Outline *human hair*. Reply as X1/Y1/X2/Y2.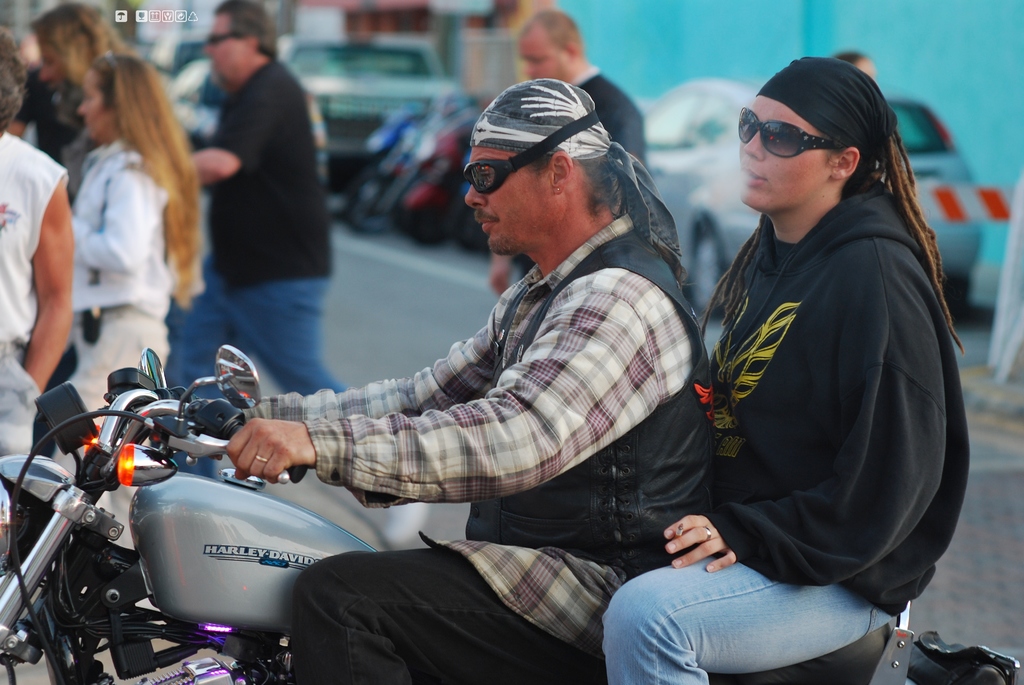
214/0/280/60.
